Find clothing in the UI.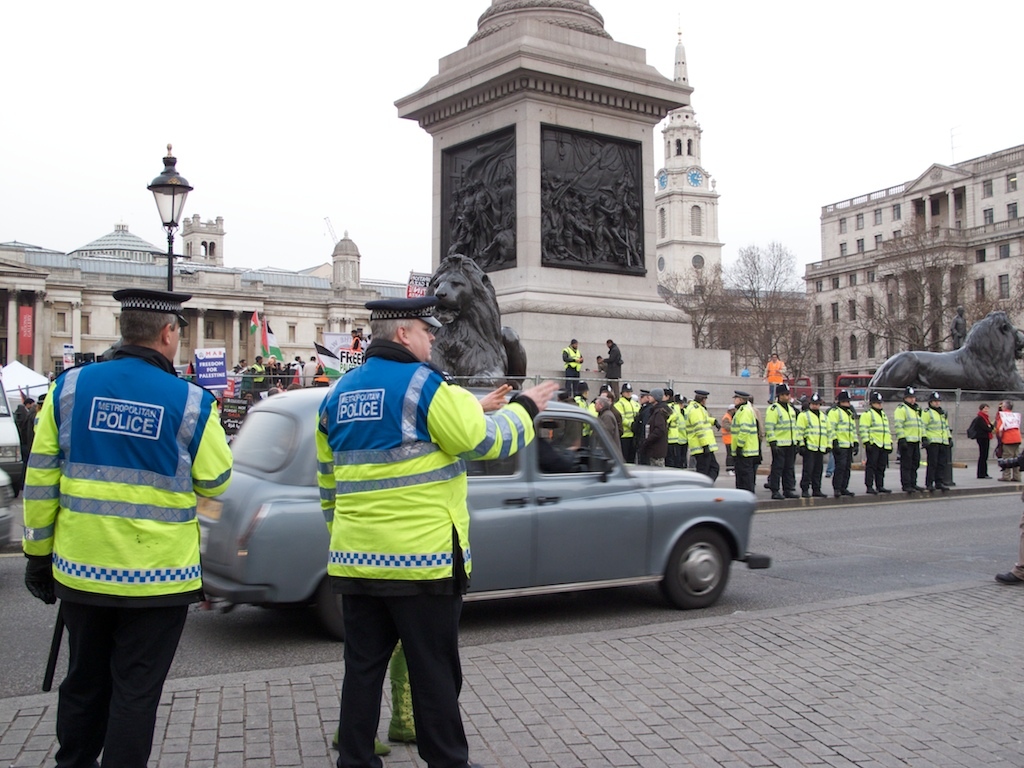
UI element at [left=999, top=402, right=1023, bottom=475].
